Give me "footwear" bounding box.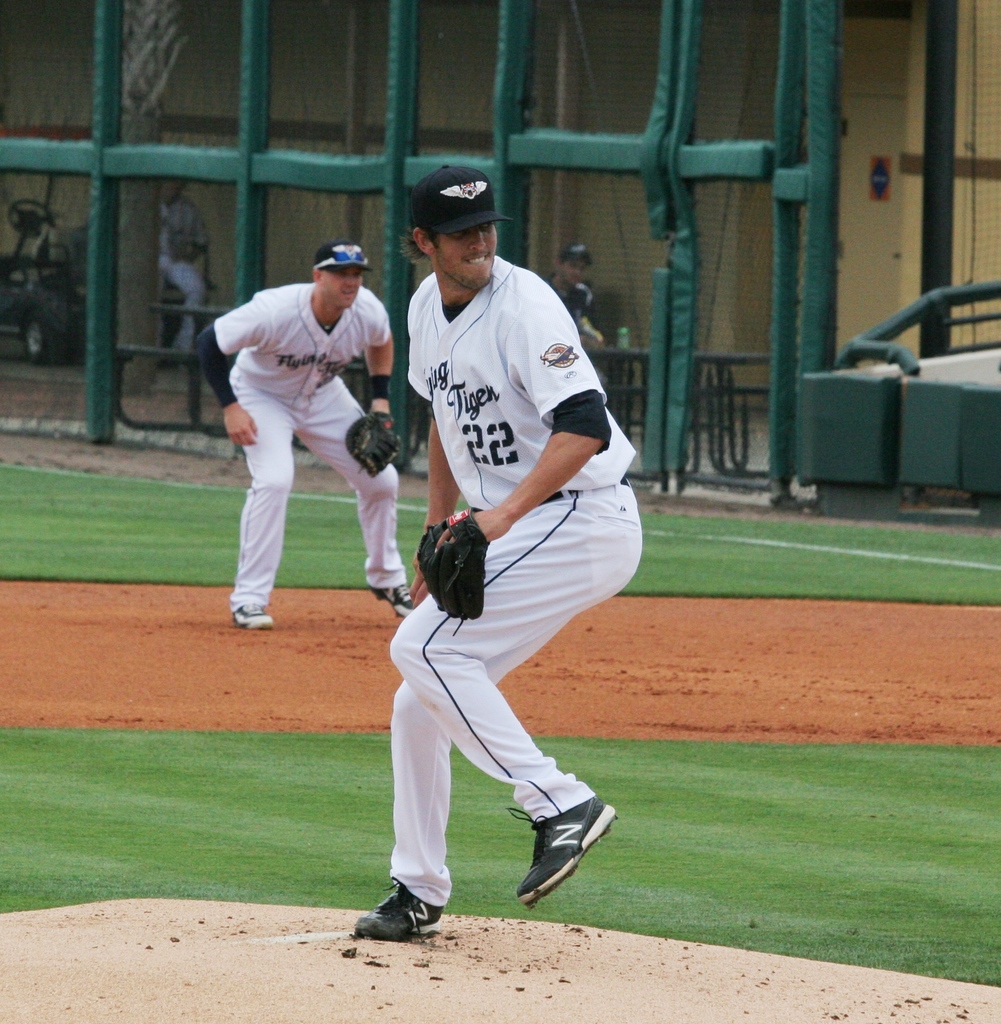
bbox(511, 788, 609, 908).
